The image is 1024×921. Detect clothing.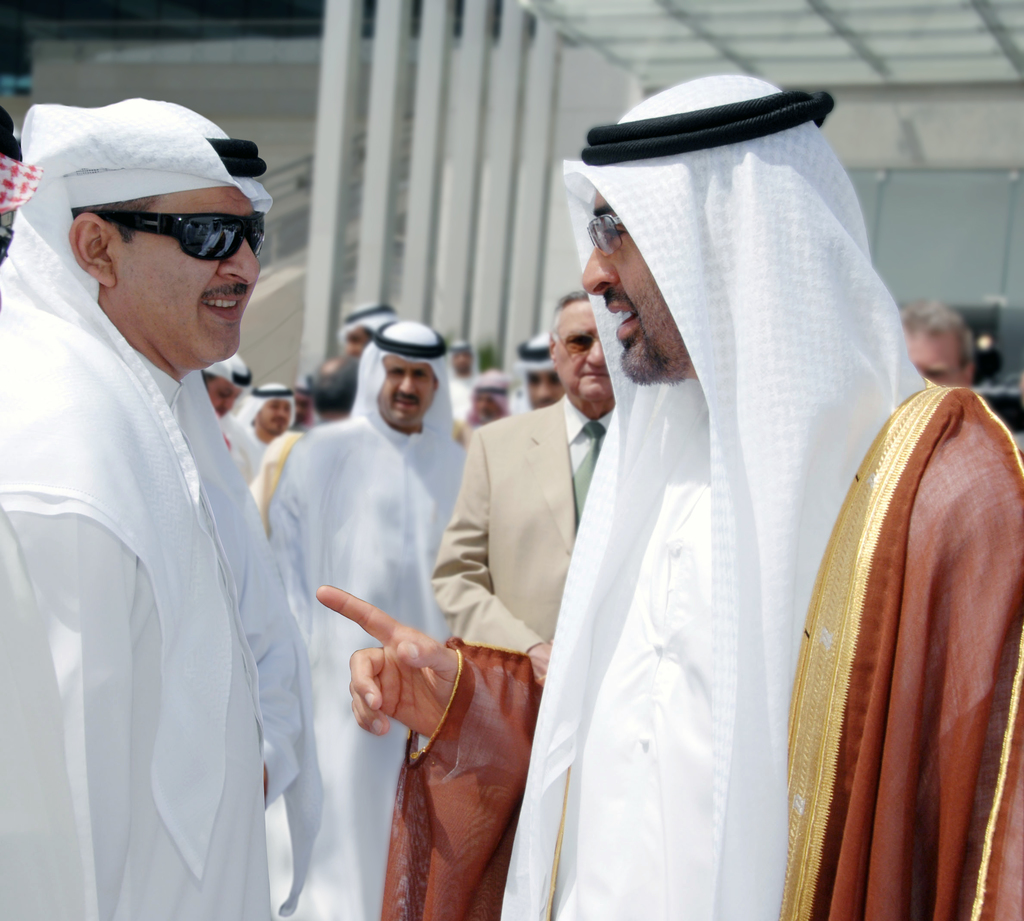
Detection: Rect(381, 67, 1023, 919).
